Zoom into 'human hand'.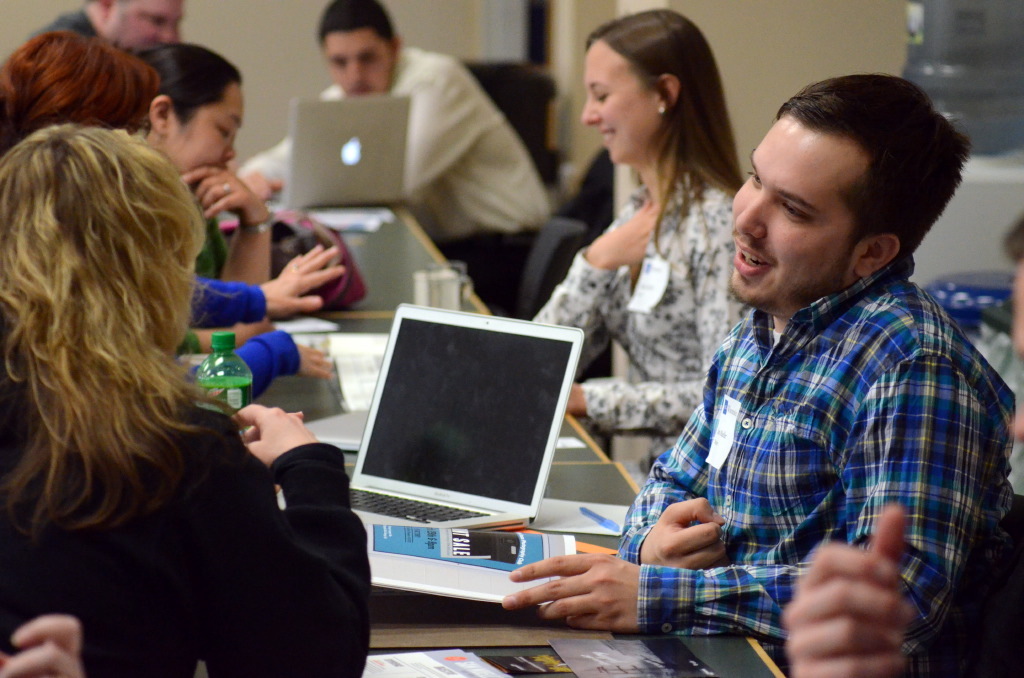
Zoom target: locate(179, 167, 265, 221).
